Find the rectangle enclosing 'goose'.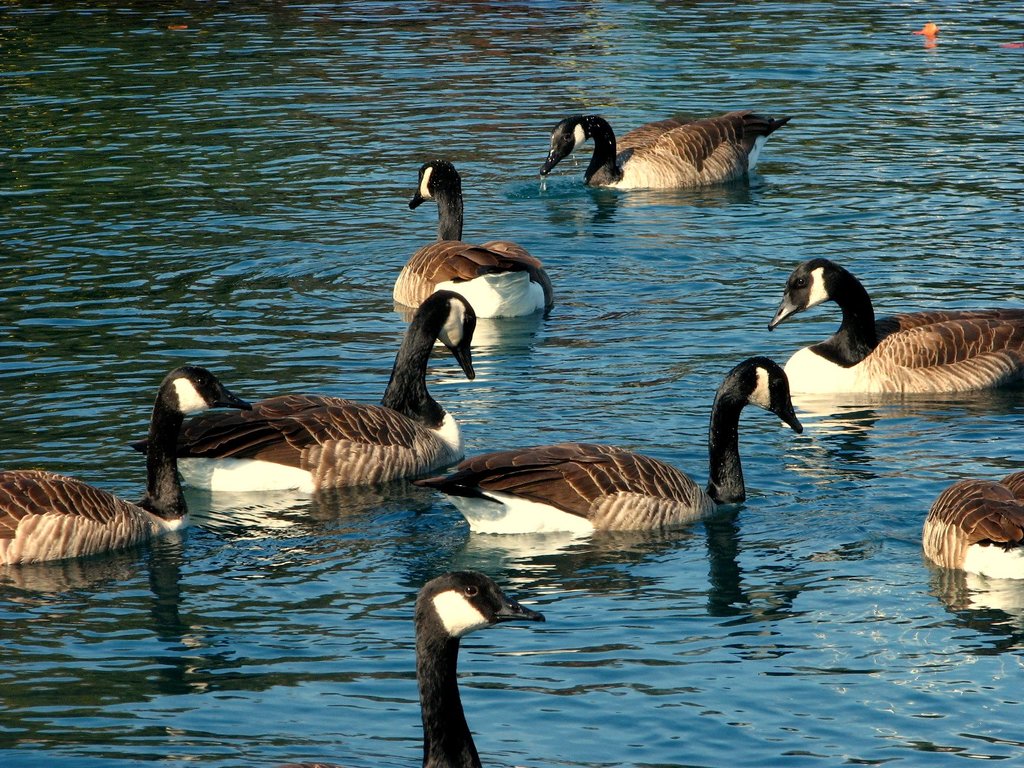
767/257/1016/393.
